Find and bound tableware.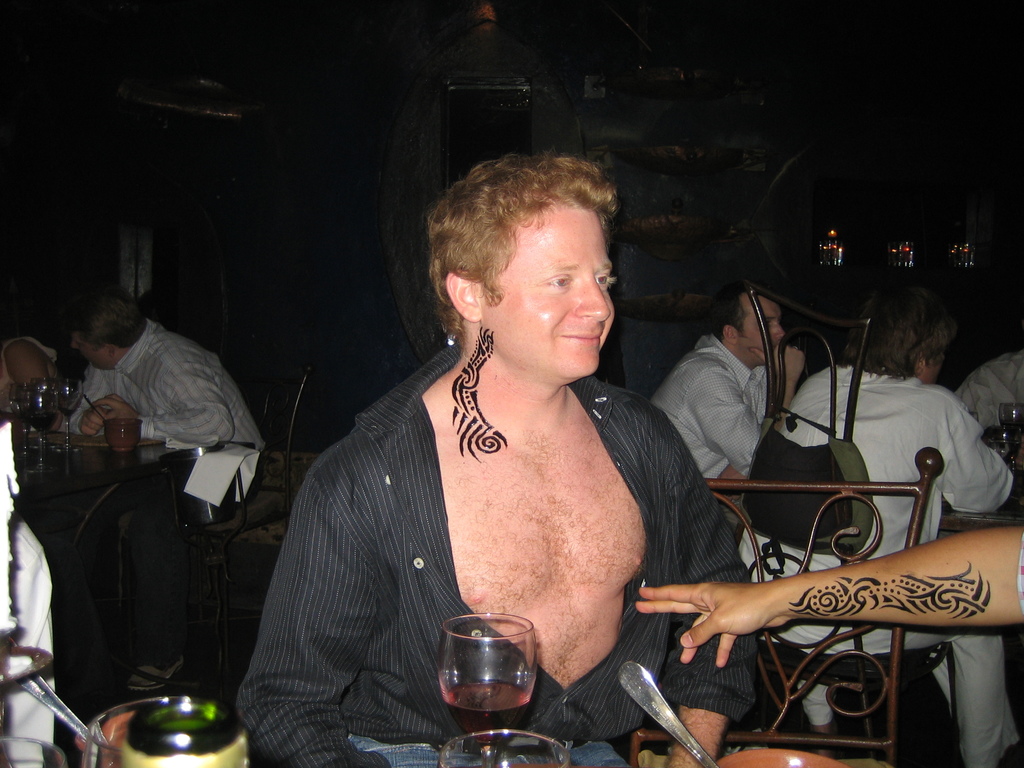
Bound: {"x1": 0, "y1": 728, "x2": 68, "y2": 767}.
